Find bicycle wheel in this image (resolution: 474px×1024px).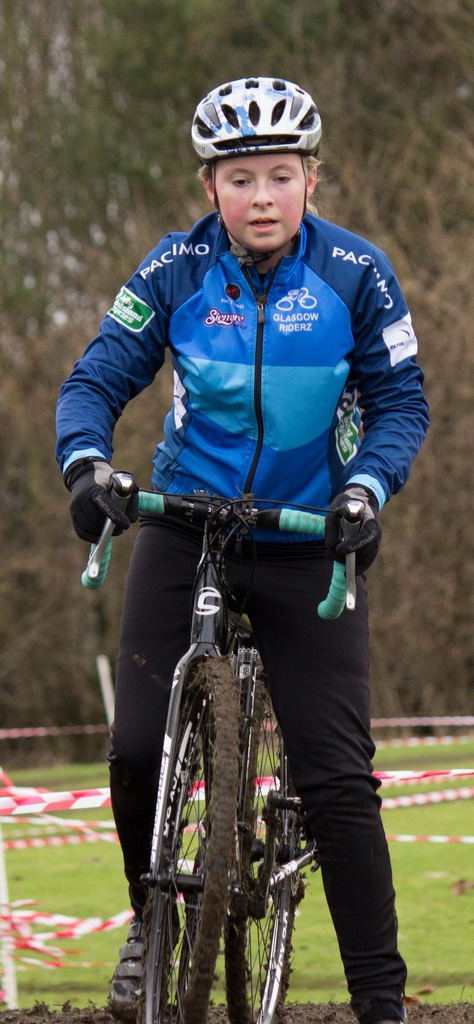
l=152, t=655, r=234, b=1023.
